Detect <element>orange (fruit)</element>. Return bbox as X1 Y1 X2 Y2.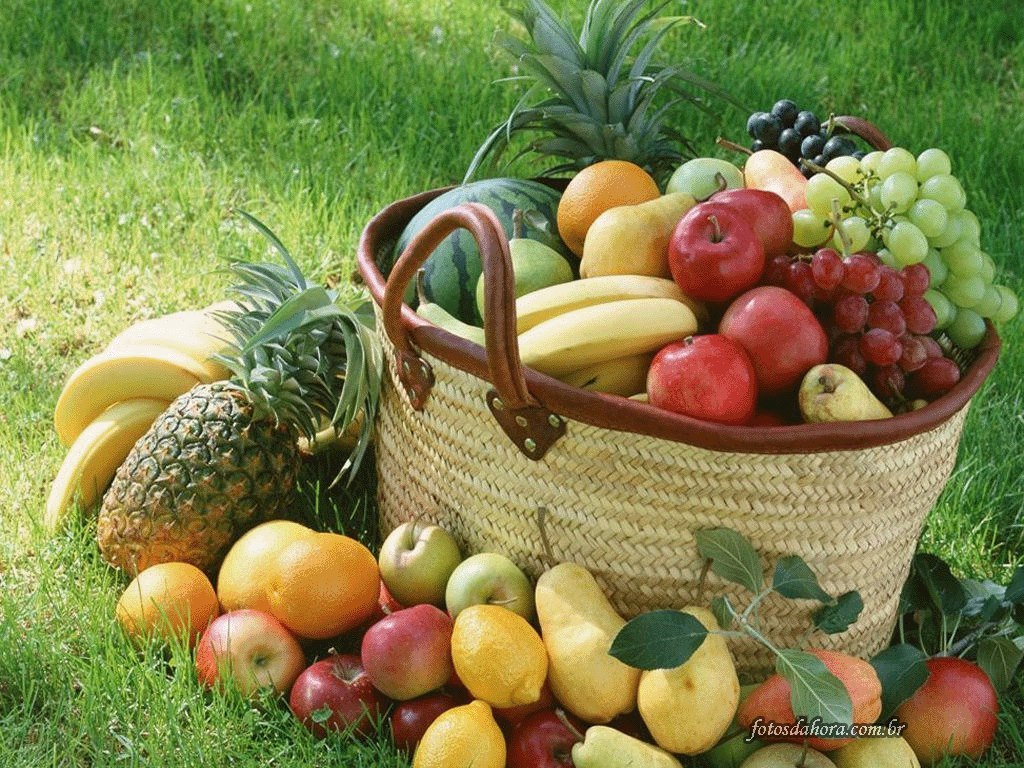
406 698 502 767.
